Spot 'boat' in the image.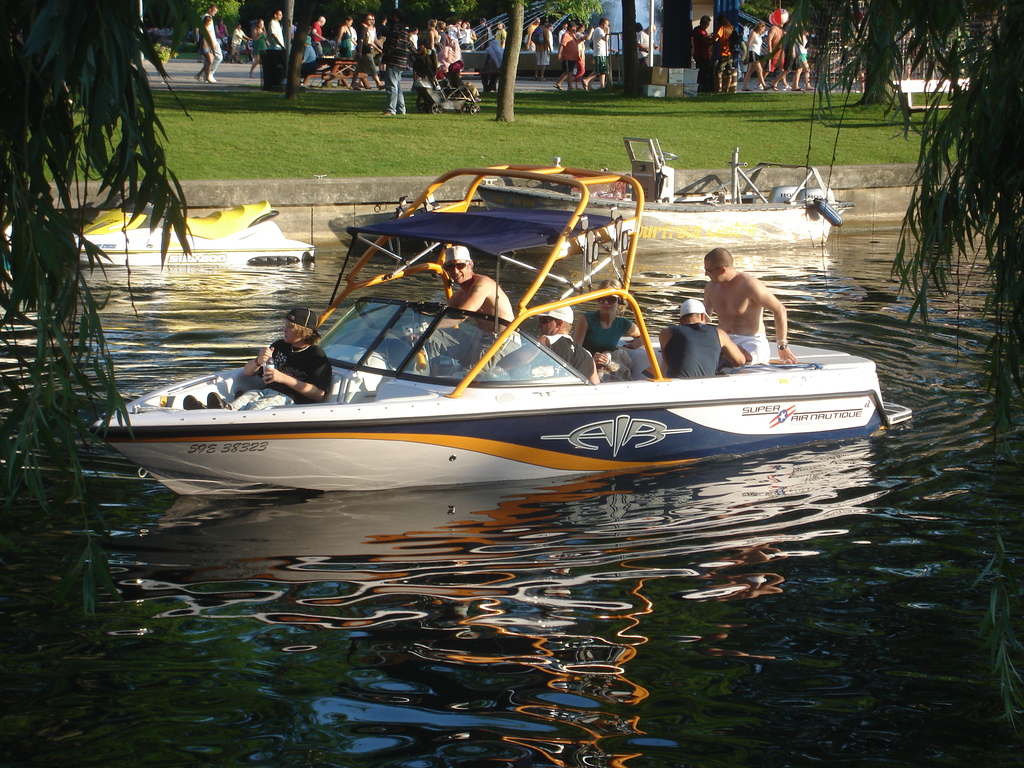
'boat' found at 0 204 318 267.
